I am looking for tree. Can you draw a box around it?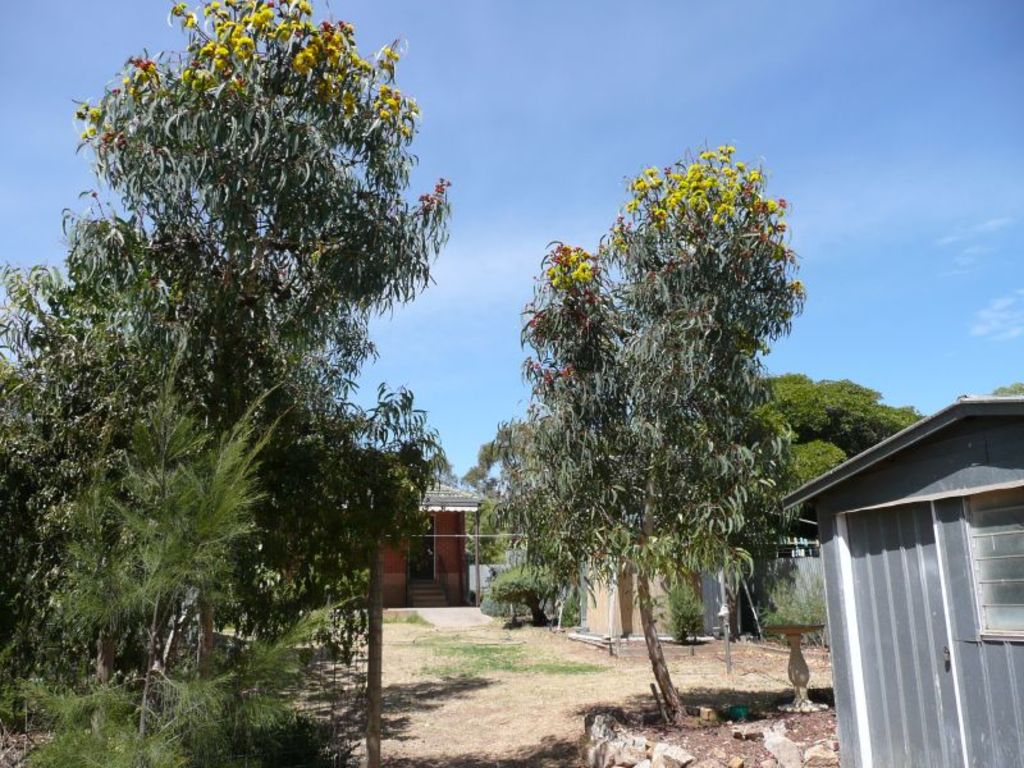
Sure, the bounding box is [502,148,822,660].
